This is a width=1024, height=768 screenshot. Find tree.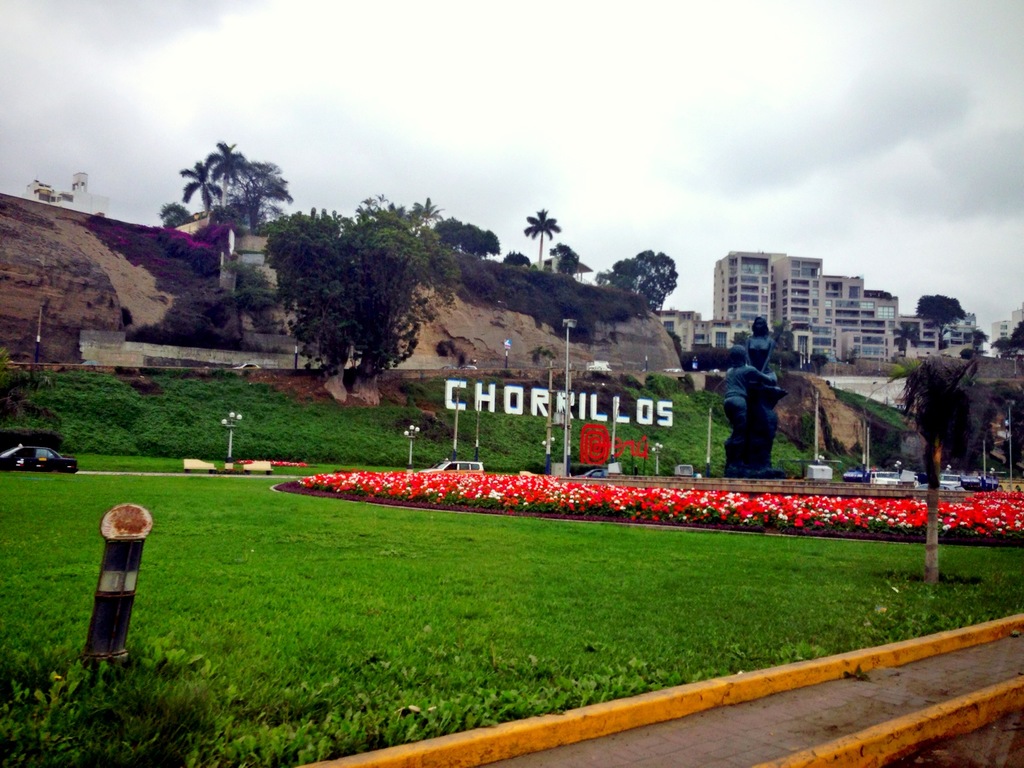
Bounding box: <box>273,206,433,399</box>.
